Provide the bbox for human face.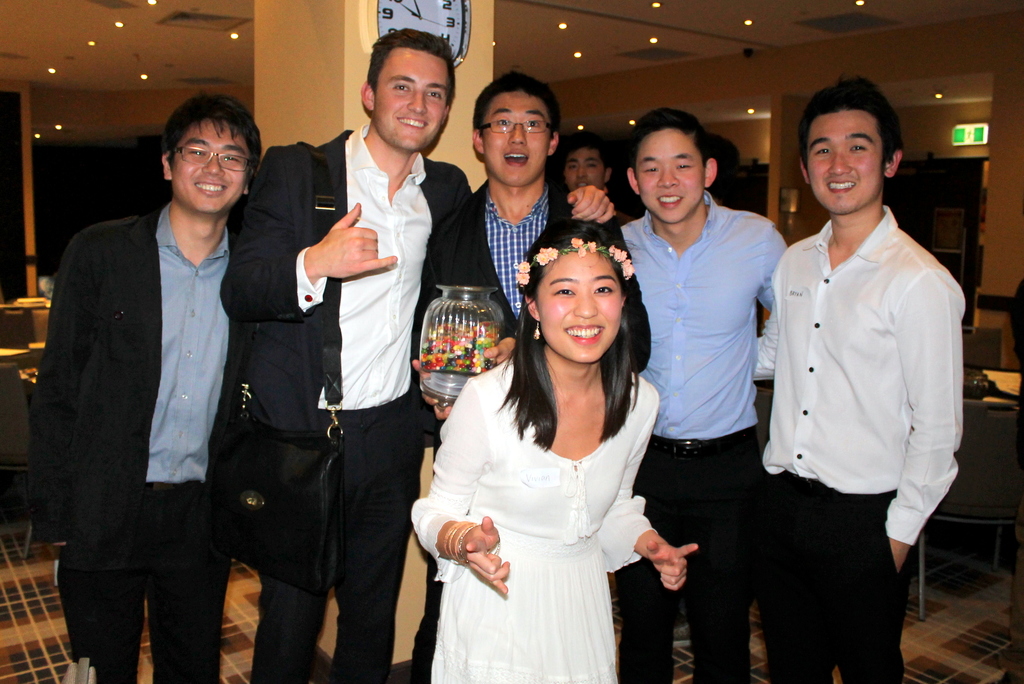
[636,129,706,221].
